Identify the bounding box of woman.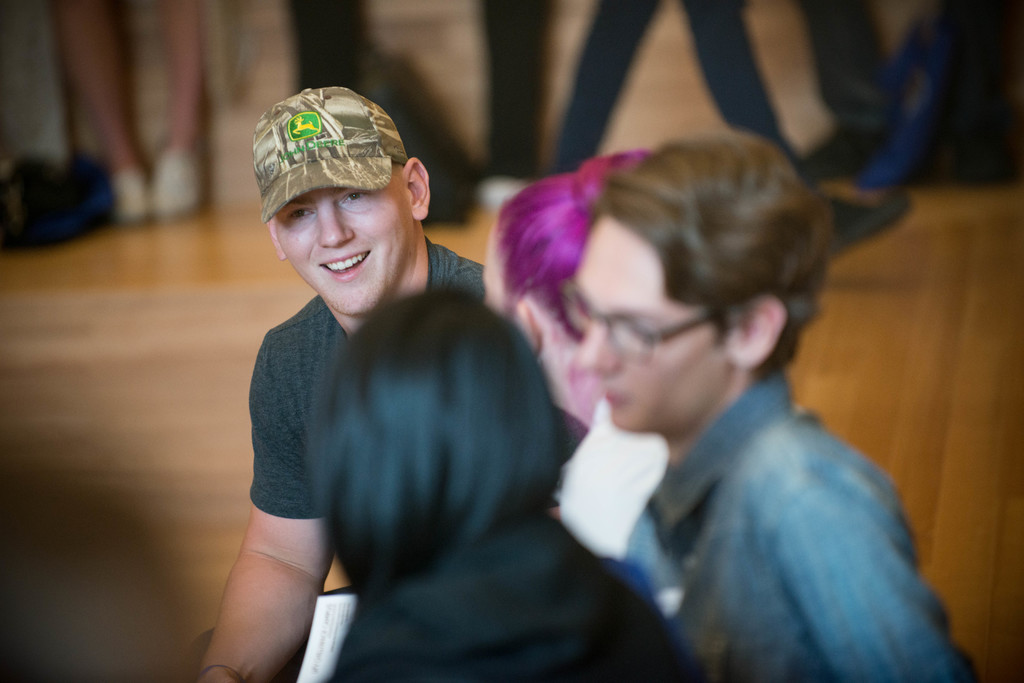
rect(321, 273, 711, 682).
